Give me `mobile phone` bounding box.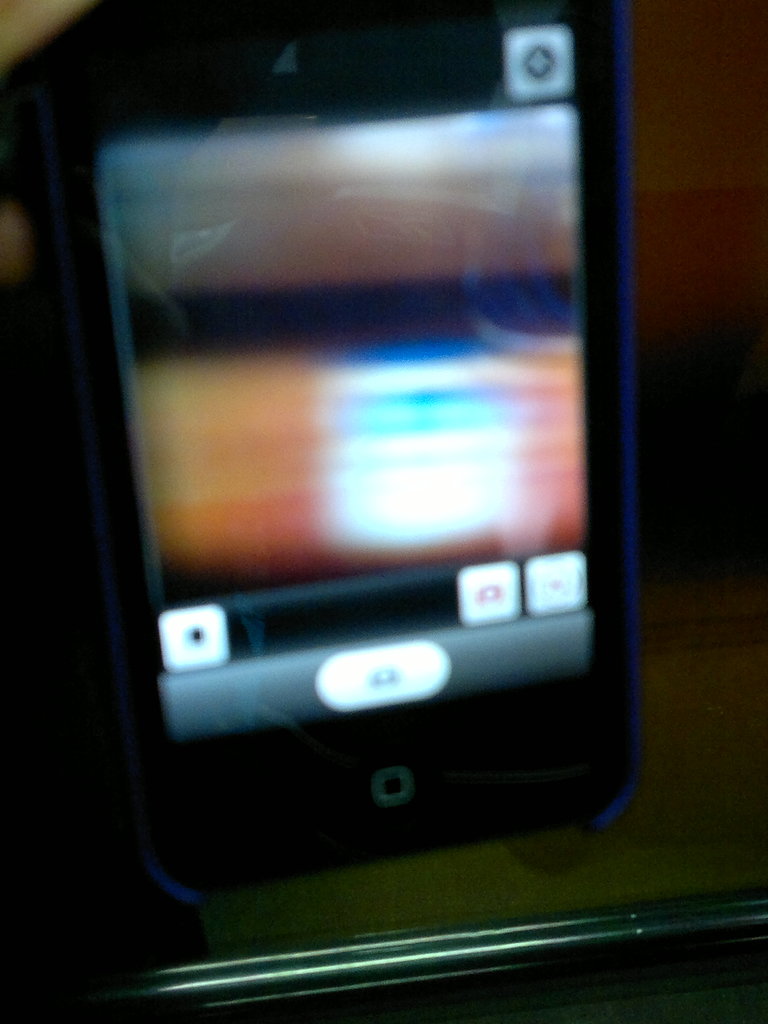
<region>15, 5, 686, 869</region>.
